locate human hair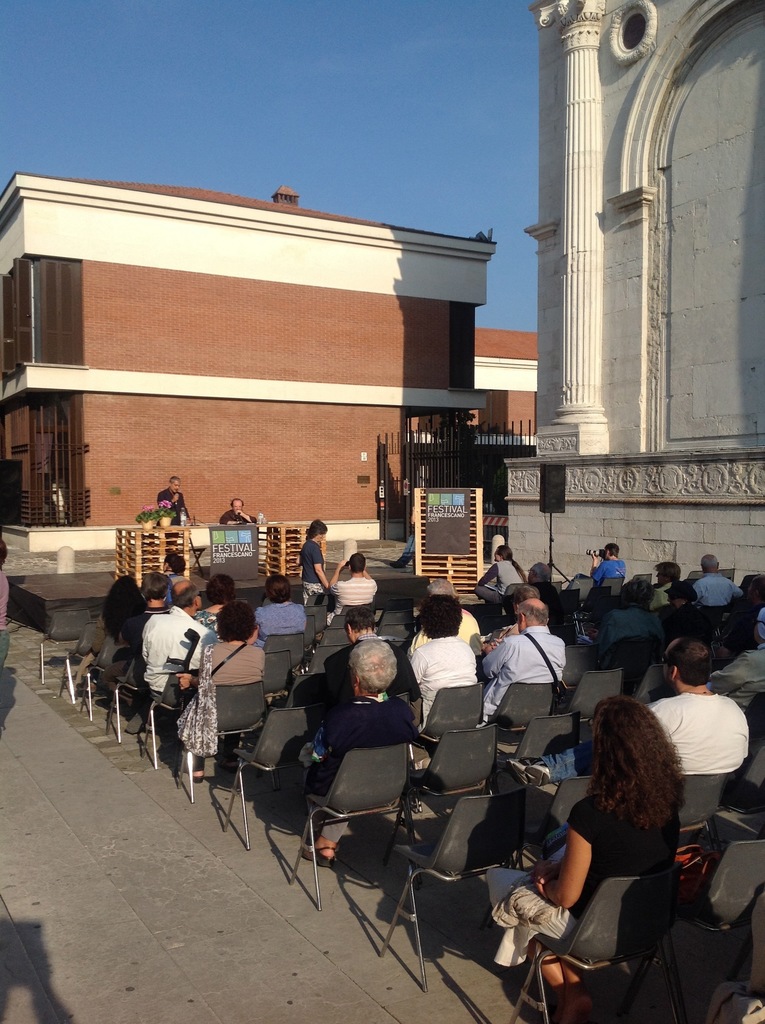
bbox=(198, 573, 229, 603)
